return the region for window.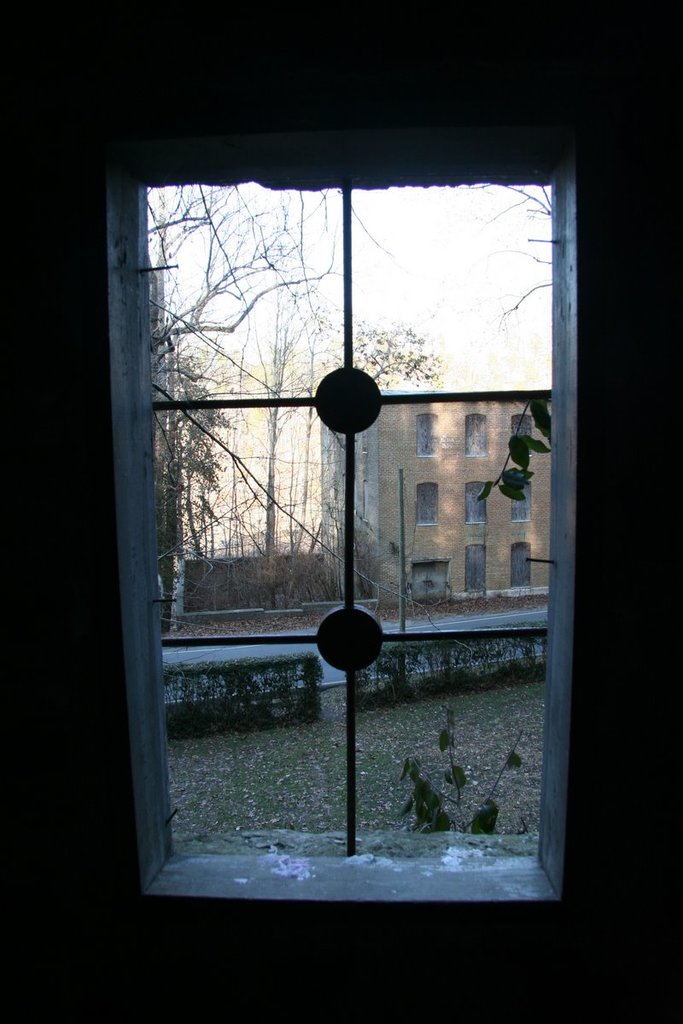
bbox=(129, 150, 556, 872).
